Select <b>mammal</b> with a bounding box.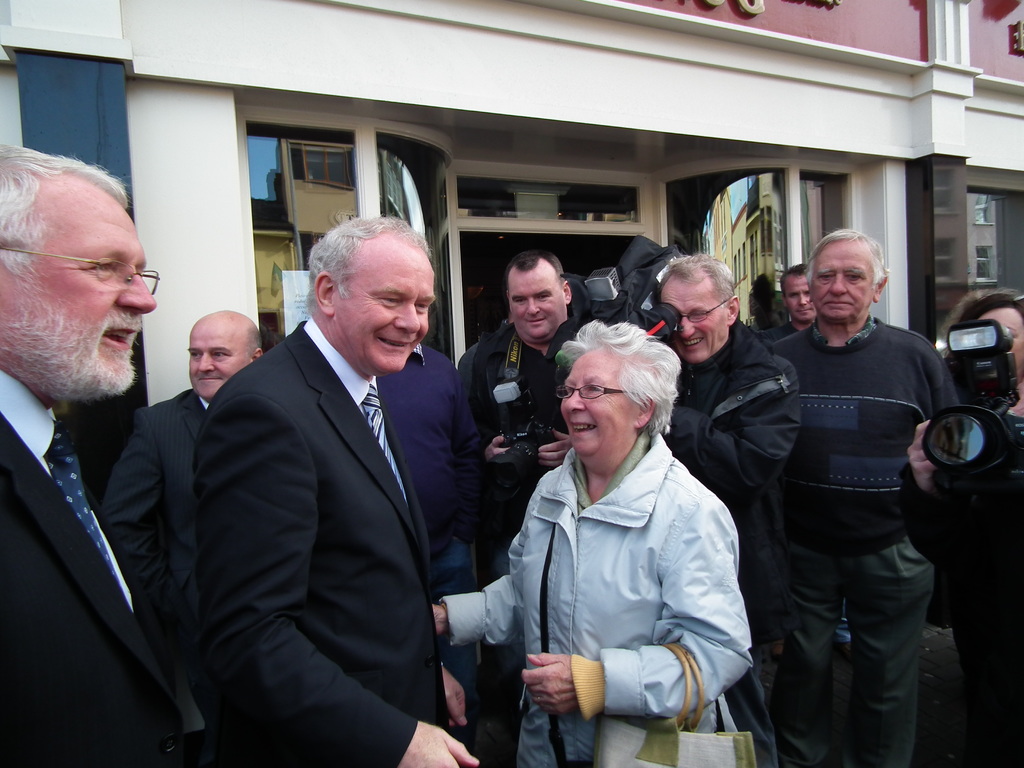
[x1=758, y1=266, x2=817, y2=348].
